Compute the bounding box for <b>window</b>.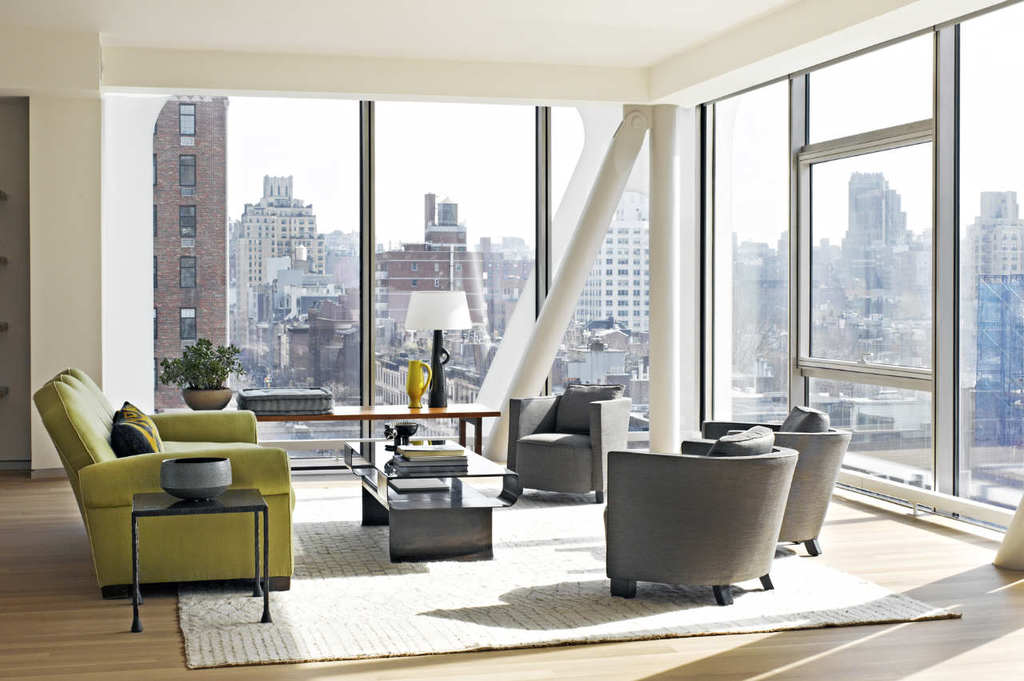
178, 309, 194, 341.
